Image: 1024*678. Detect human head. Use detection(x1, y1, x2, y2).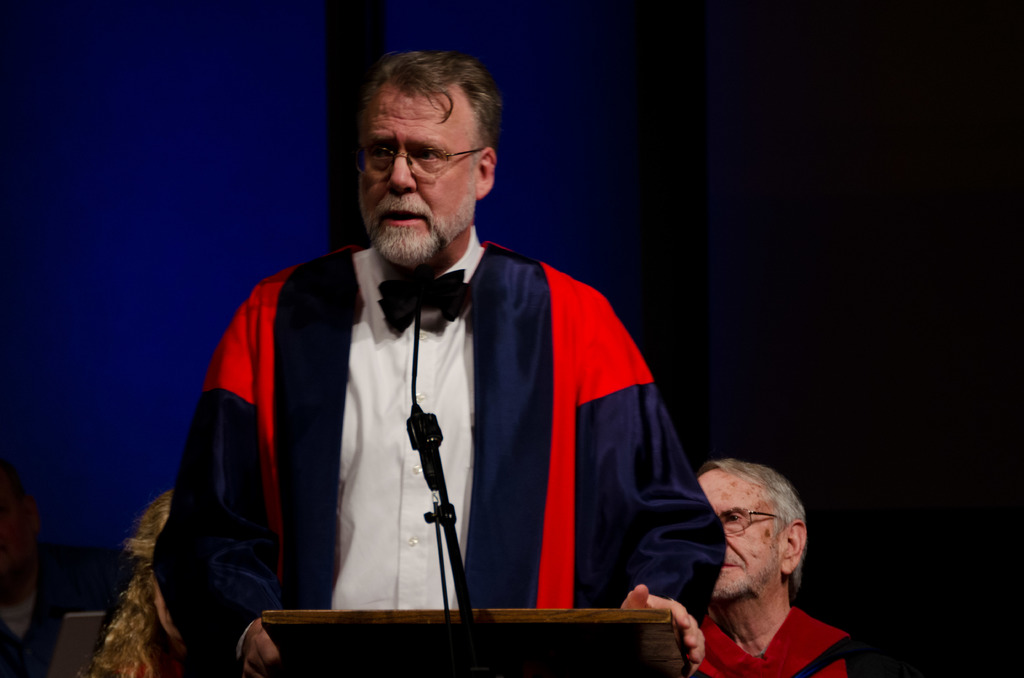
detection(705, 467, 815, 620).
